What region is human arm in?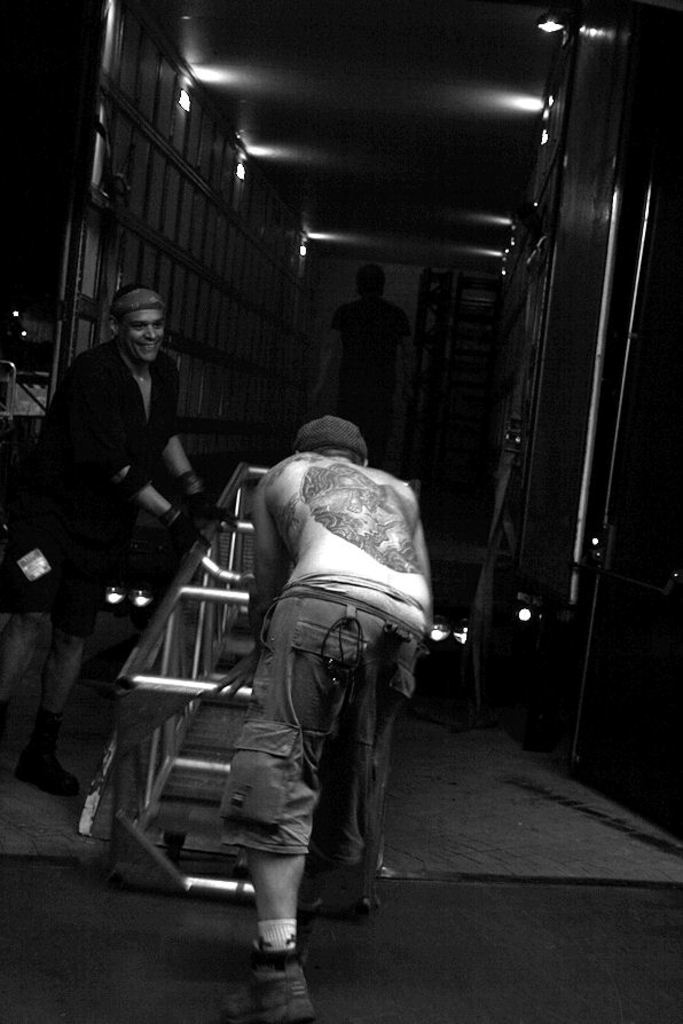
160 387 204 512.
